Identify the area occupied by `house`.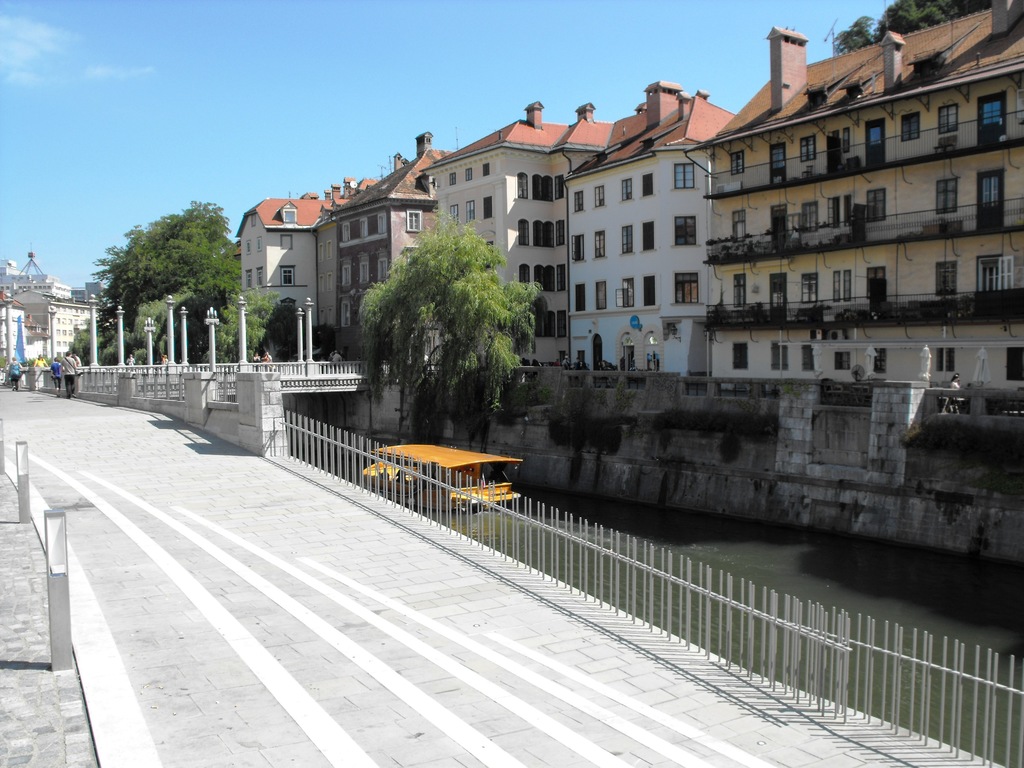
Area: [418, 90, 748, 393].
